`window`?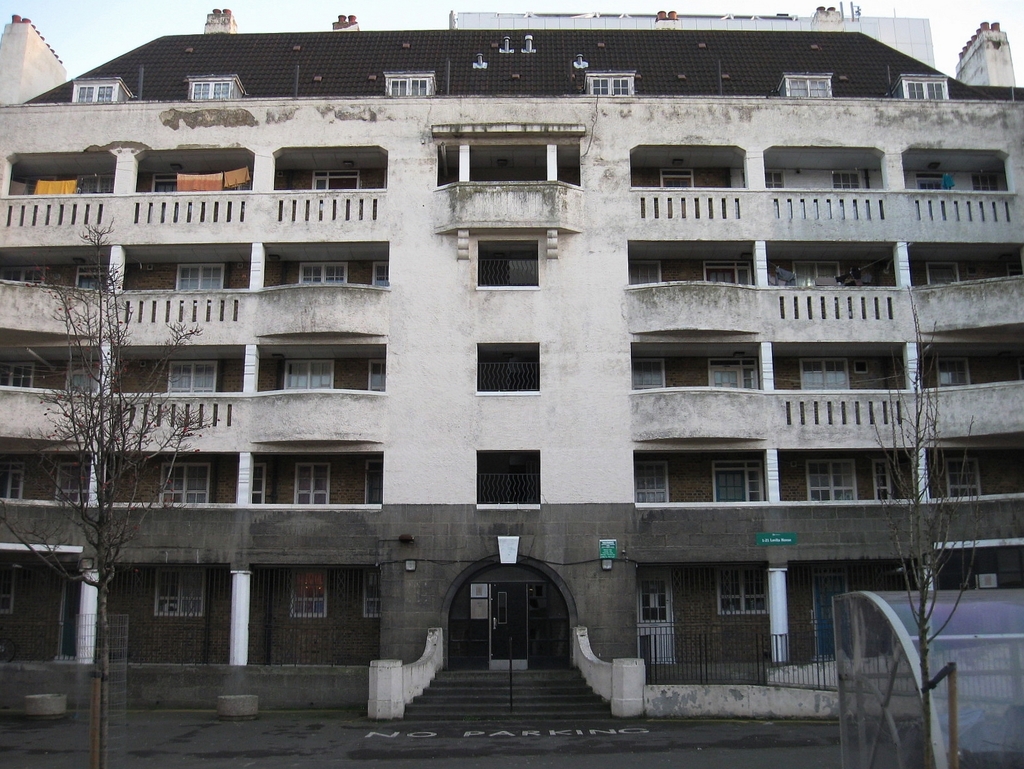
{"left": 0, "top": 462, "right": 25, "bottom": 500}
